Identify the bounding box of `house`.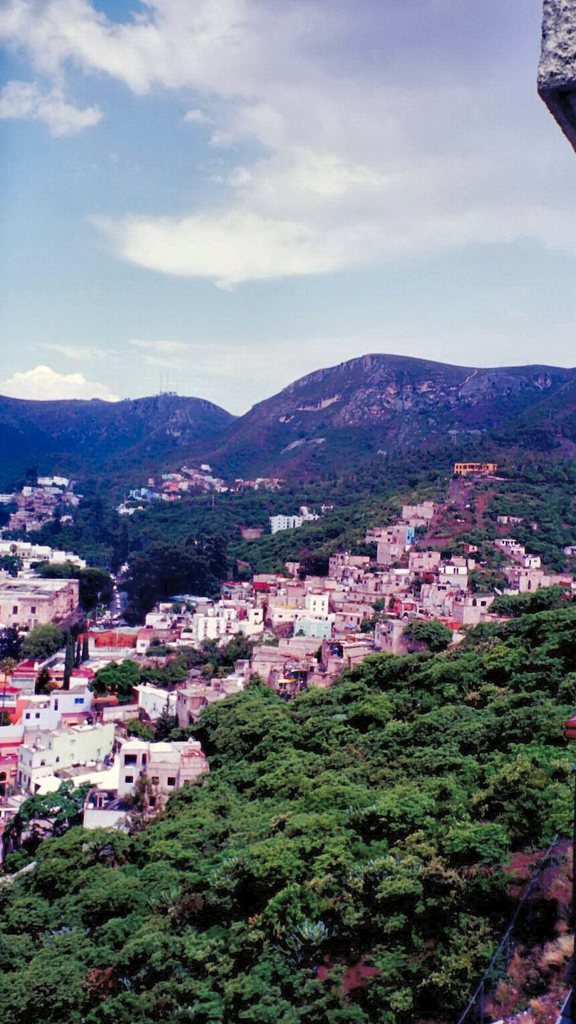
bbox=[3, 572, 81, 635].
